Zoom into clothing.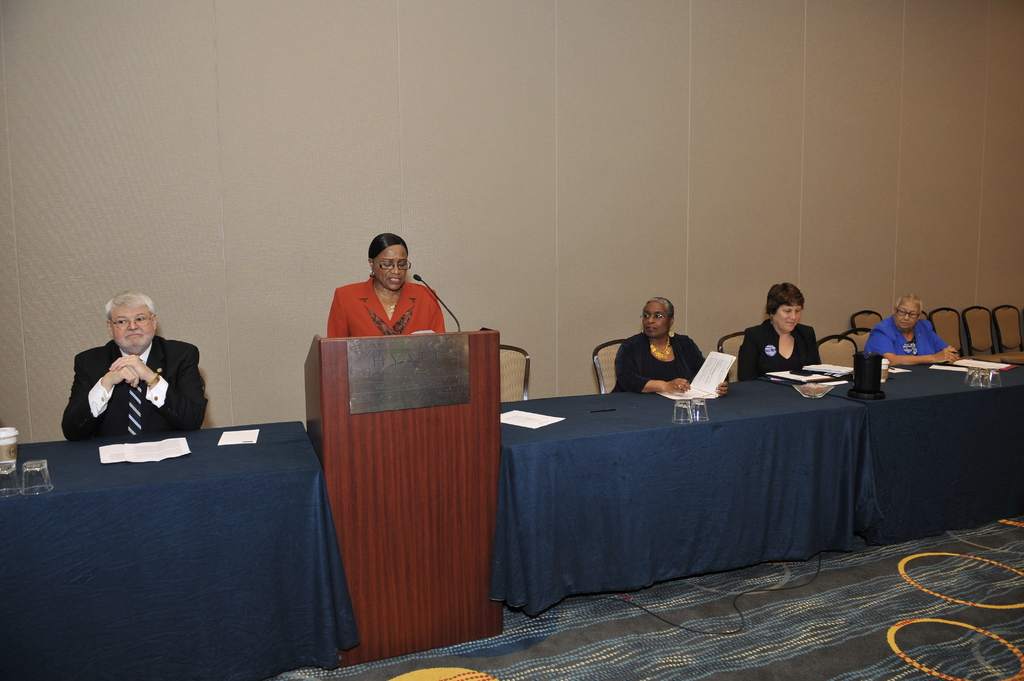
Zoom target: 326,277,444,339.
